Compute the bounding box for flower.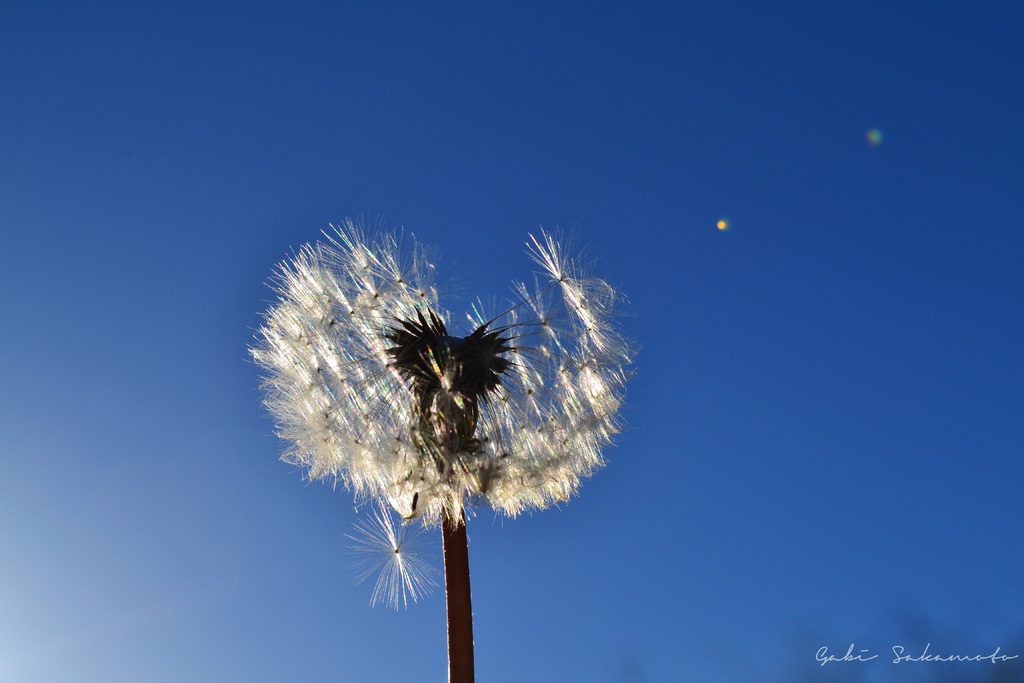
rect(271, 197, 634, 565).
